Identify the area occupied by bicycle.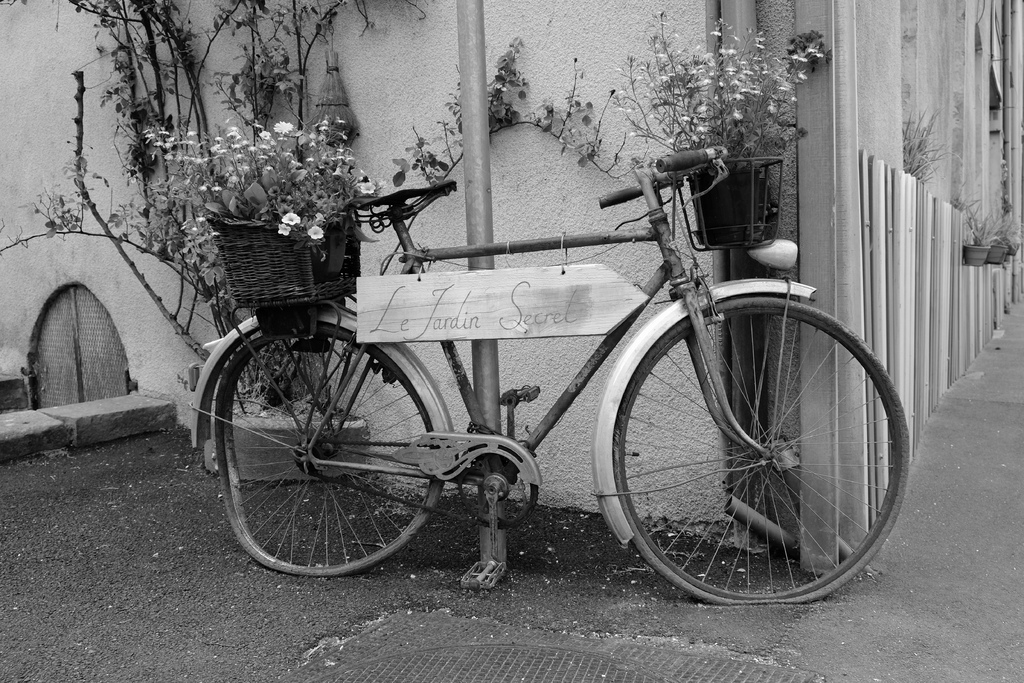
Area: BBox(203, 148, 913, 611).
